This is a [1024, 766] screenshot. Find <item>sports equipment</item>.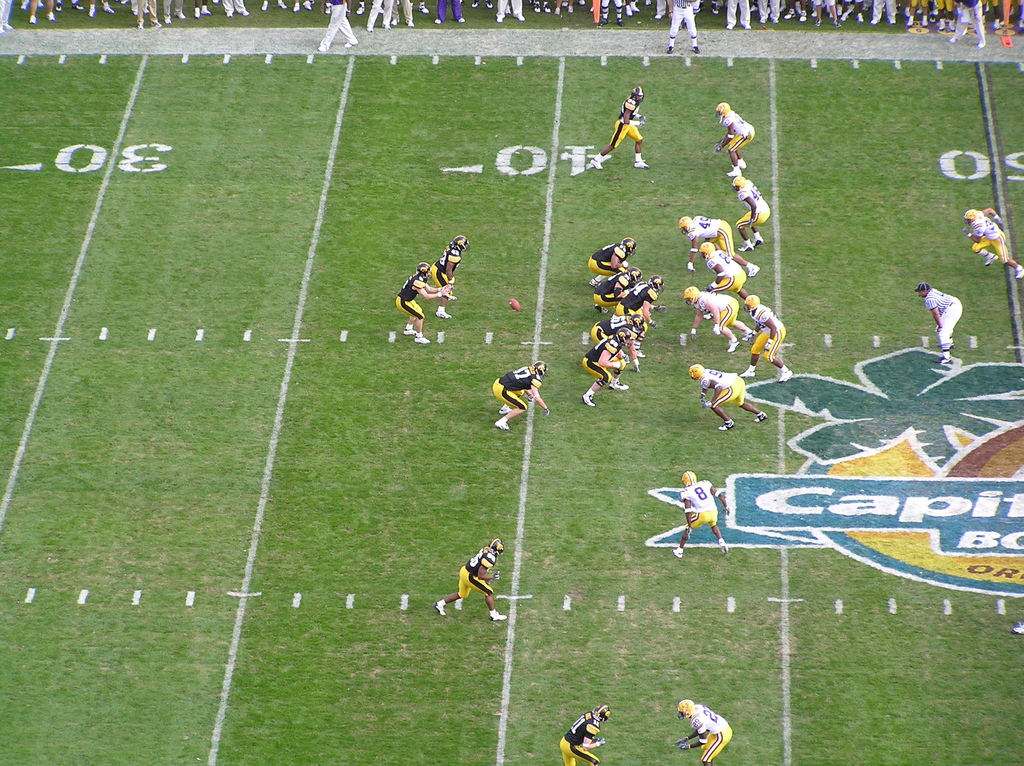
Bounding box: 533:358:547:377.
